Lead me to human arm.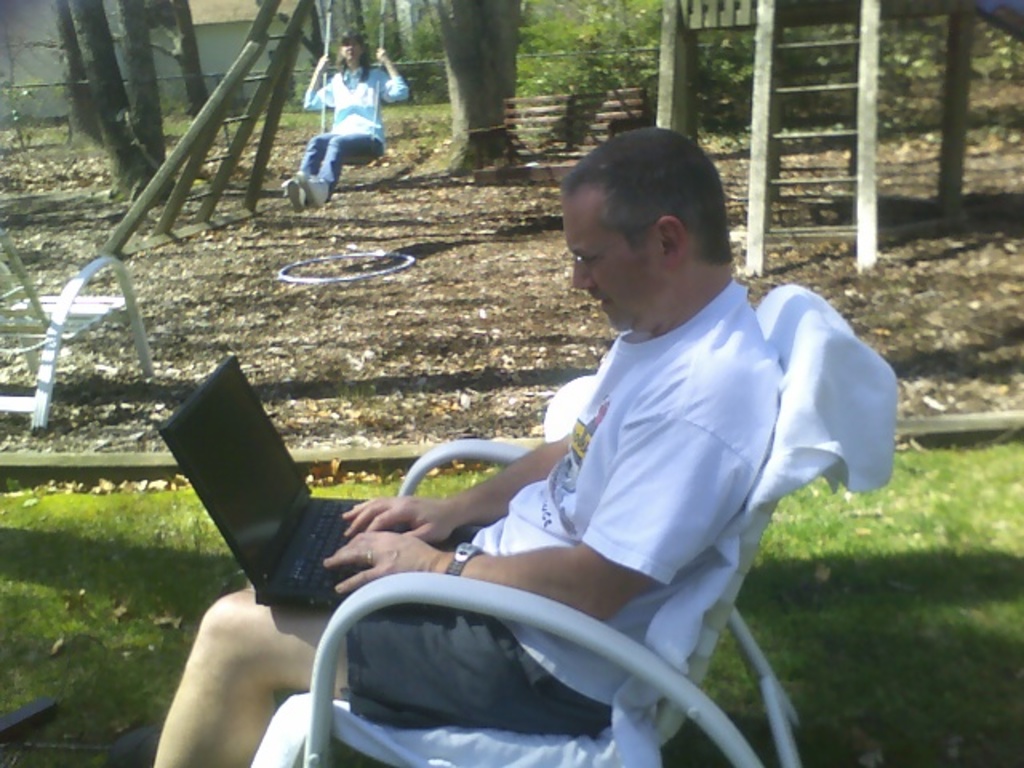
Lead to 344:435:568:541.
